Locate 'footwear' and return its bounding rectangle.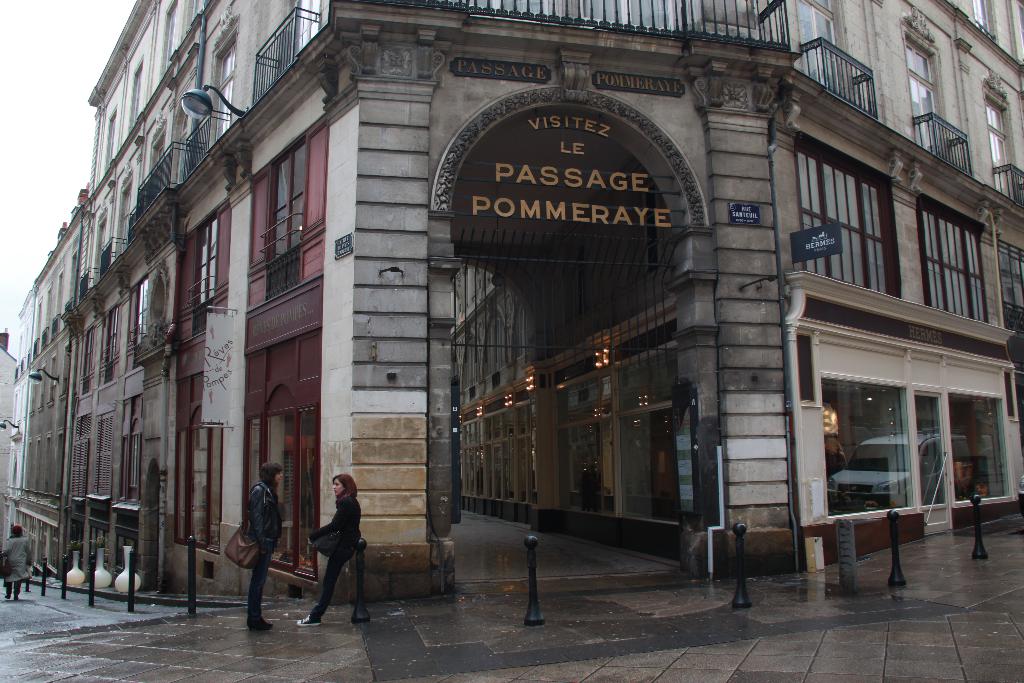
crop(14, 599, 17, 602).
